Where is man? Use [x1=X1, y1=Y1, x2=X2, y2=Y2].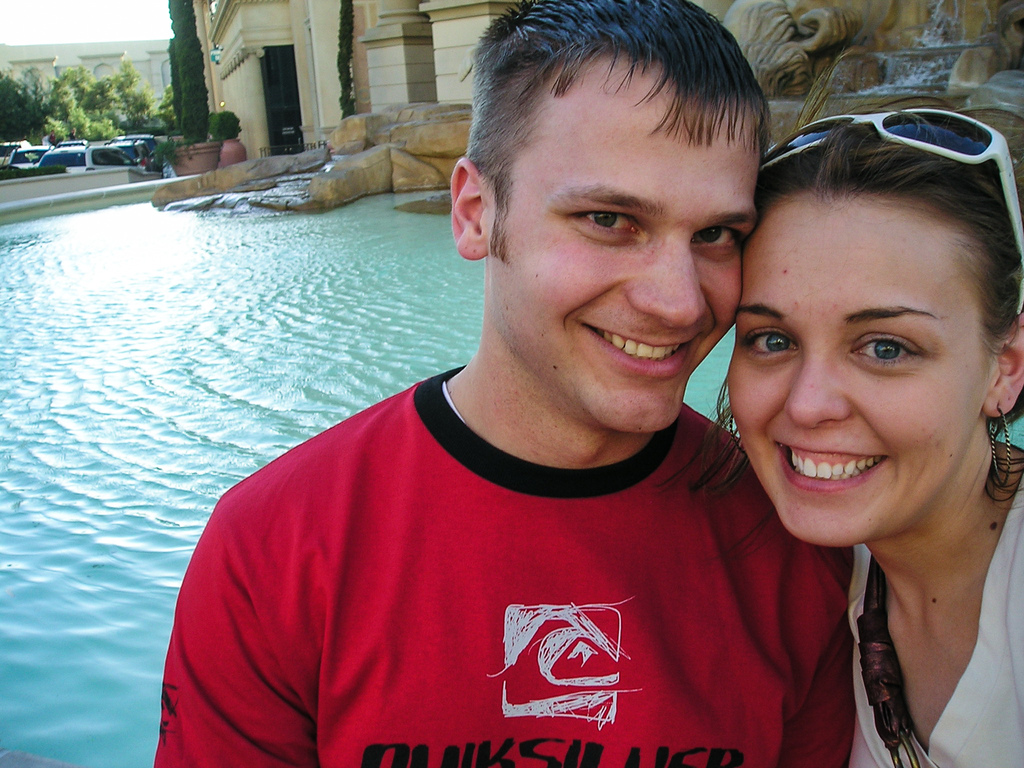
[x1=161, y1=67, x2=876, y2=752].
